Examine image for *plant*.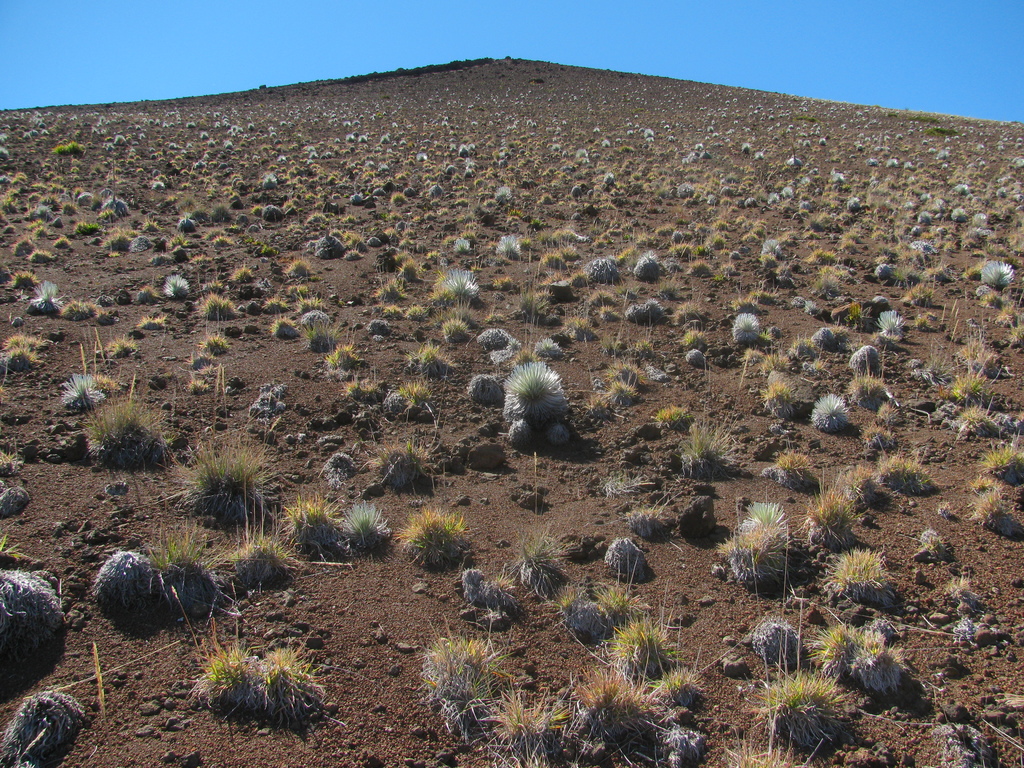
Examination result: (557, 664, 672, 767).
